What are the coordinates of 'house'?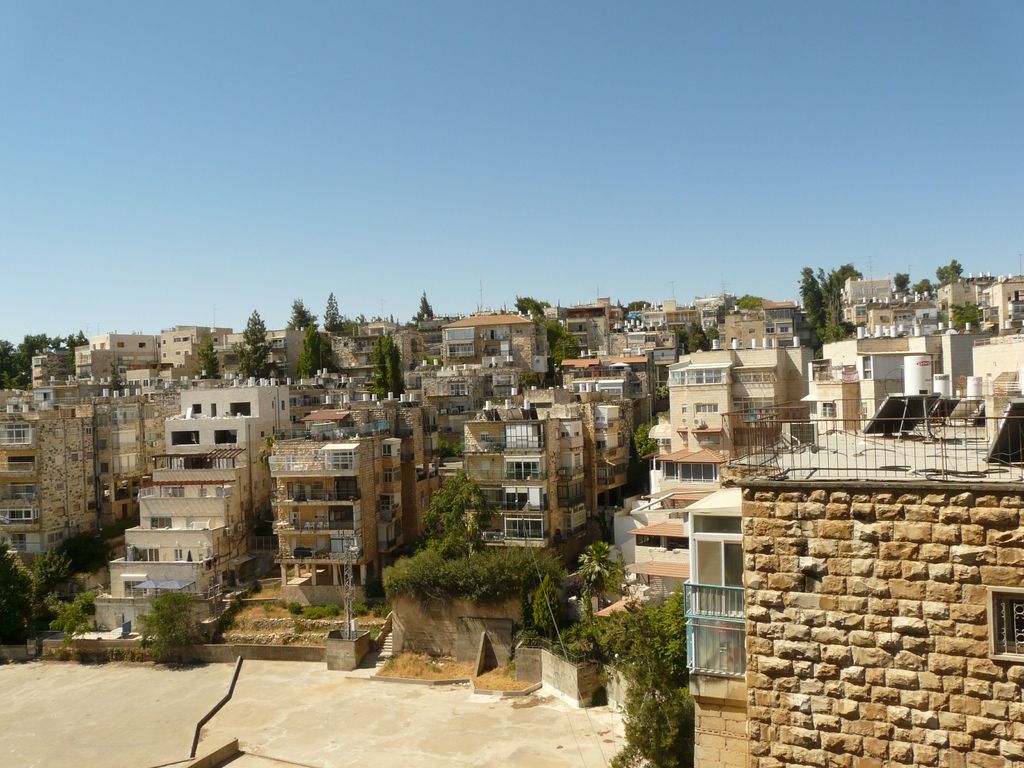
205 490 361 529.
